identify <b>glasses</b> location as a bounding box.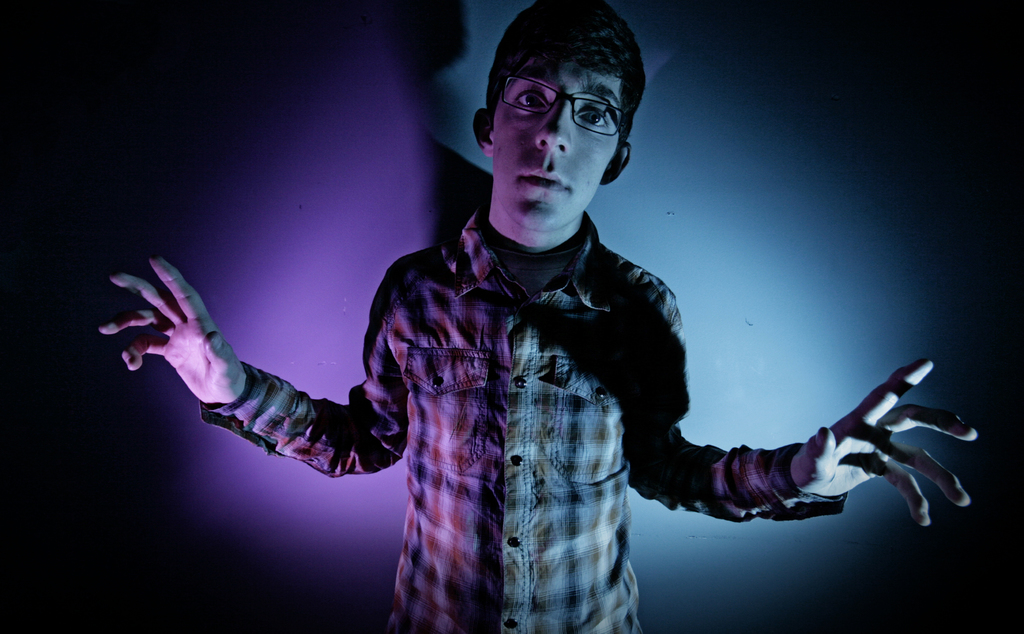
<box>497,76,637,128</box>.
